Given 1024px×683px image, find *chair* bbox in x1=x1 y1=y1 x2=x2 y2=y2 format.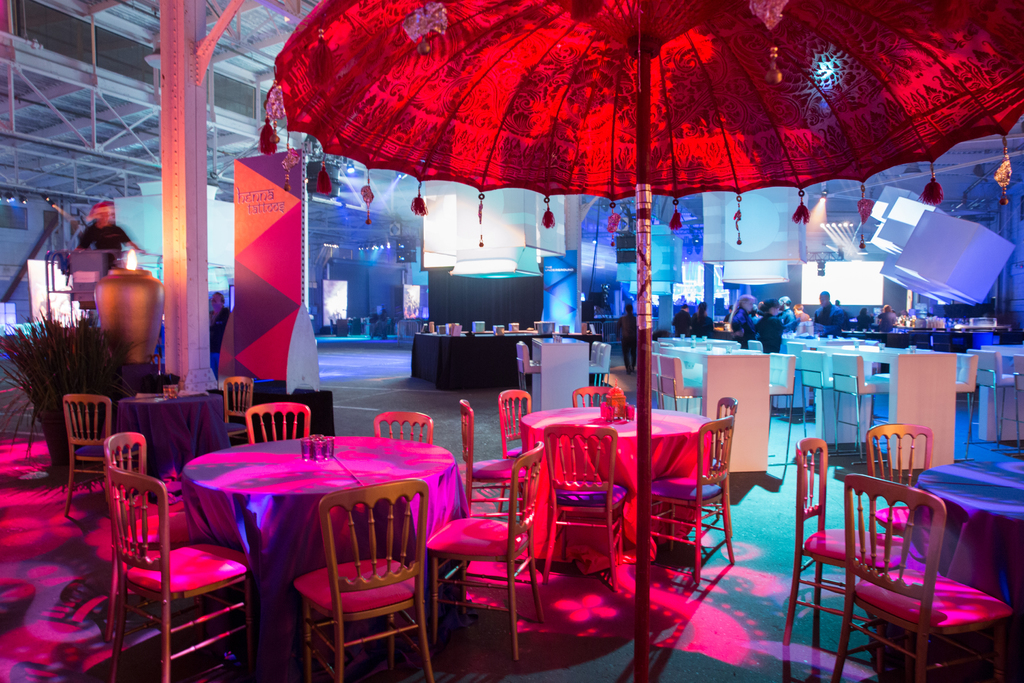
x1=660 y1=357 x2=705 y2=413.
